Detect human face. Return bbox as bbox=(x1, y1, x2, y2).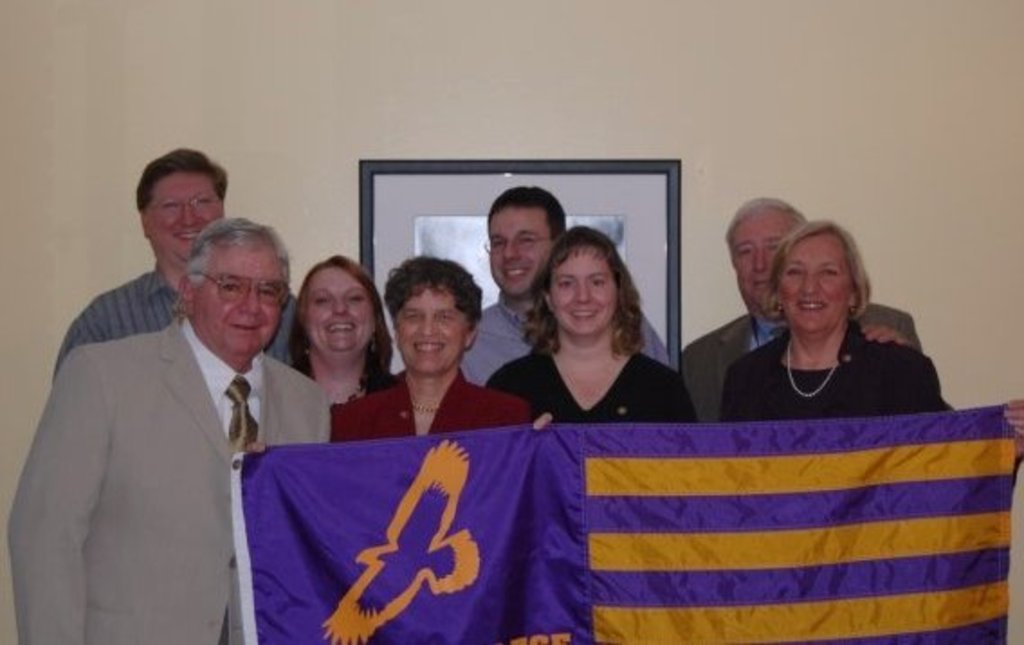
bbox=(202, 245, 283, 353).
